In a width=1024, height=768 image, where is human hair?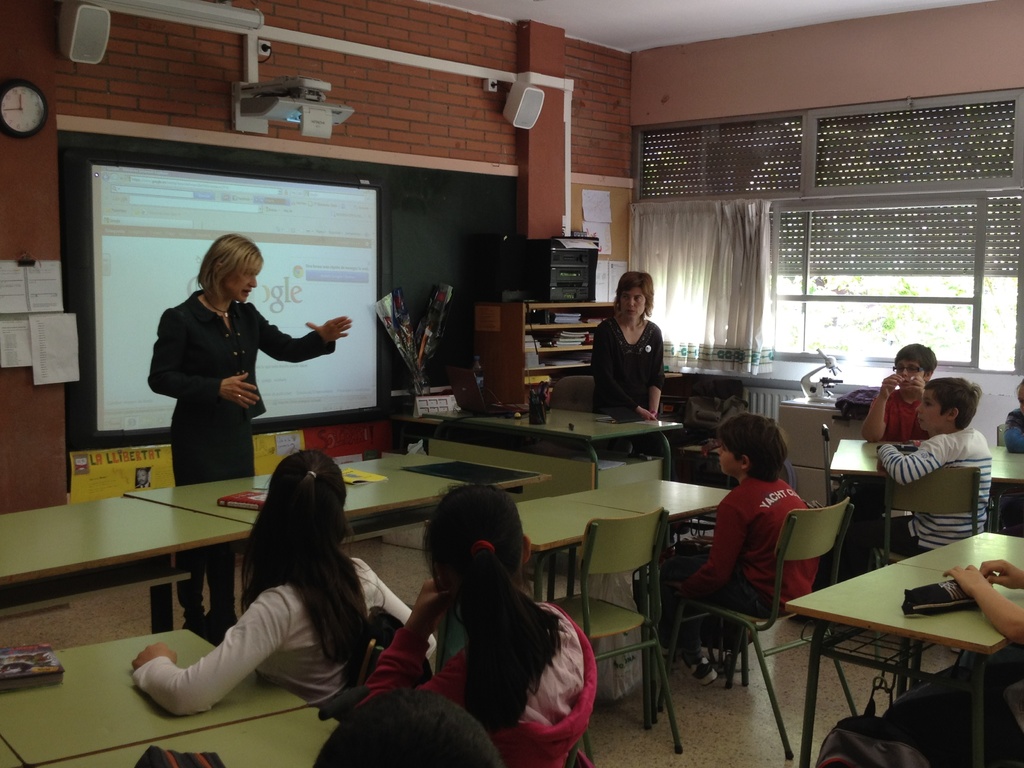
locate(186, 230, 260, 298).
